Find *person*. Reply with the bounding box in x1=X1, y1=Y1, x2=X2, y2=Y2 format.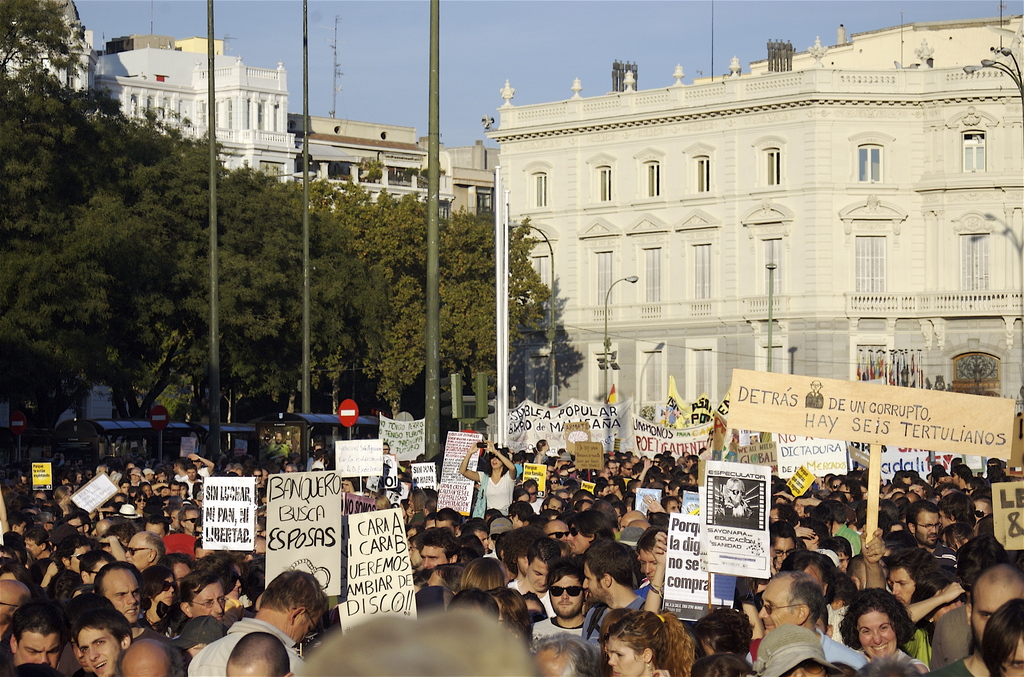
x1=187, y1=571, x2=330, y2=676.
